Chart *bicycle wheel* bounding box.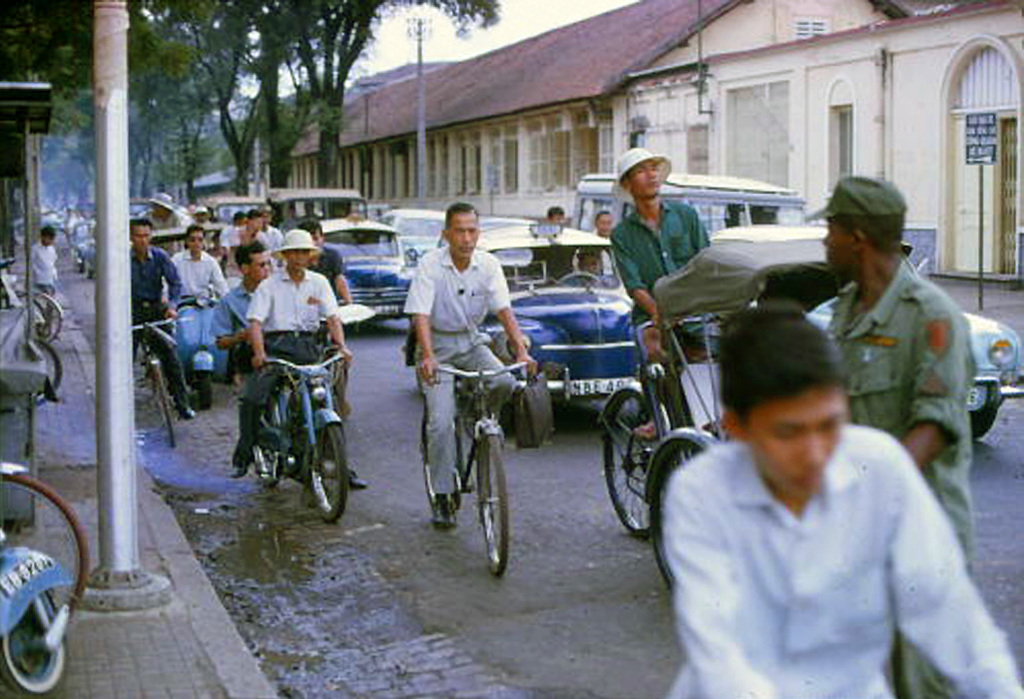
Charted: (420, 397, 464, 516).
